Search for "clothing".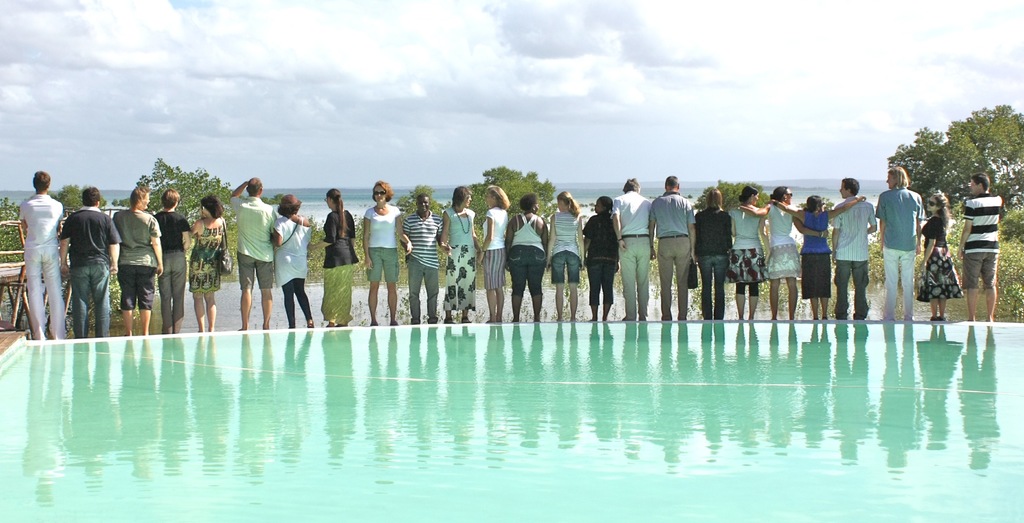
Found at left=655, top=191, right=696, bottom=326.
